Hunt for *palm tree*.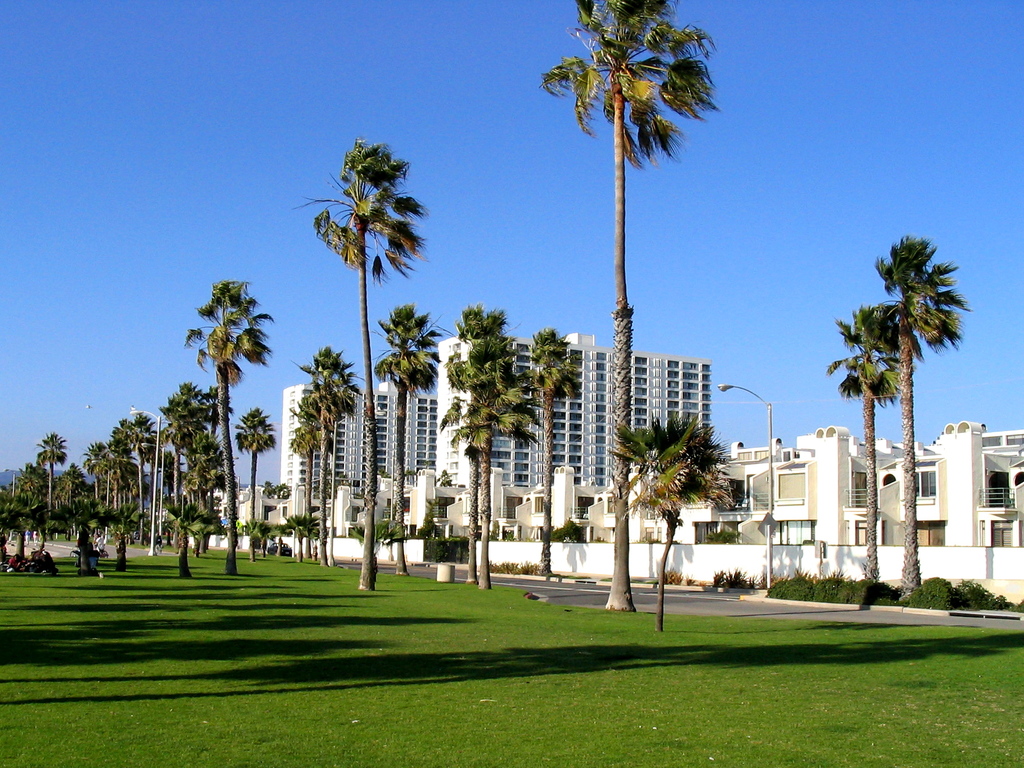
Hunted down at detection(842, 229, 959, 600).
